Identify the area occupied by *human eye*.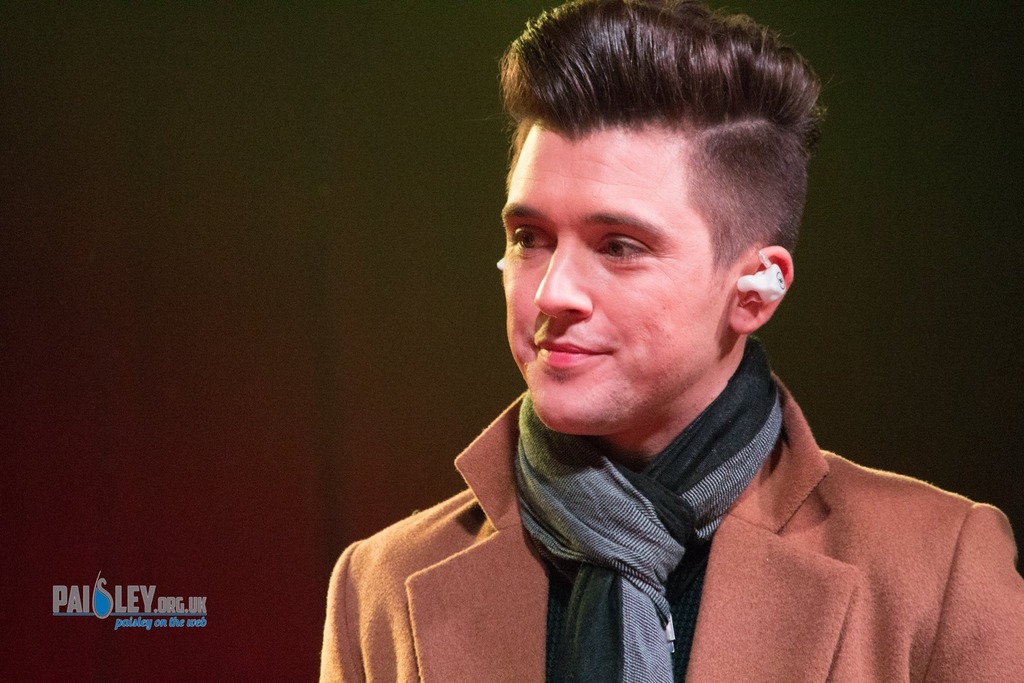
Area: BBox(504, 220, 556, 259).
